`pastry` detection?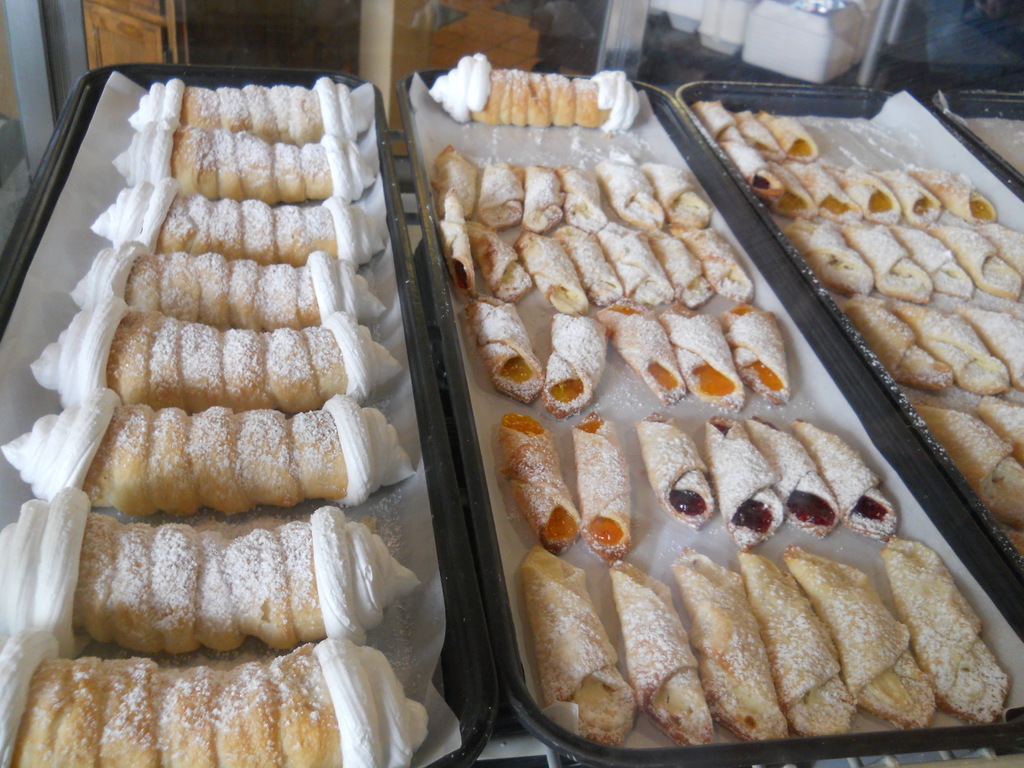
region(890, 300, 1007, 397)
